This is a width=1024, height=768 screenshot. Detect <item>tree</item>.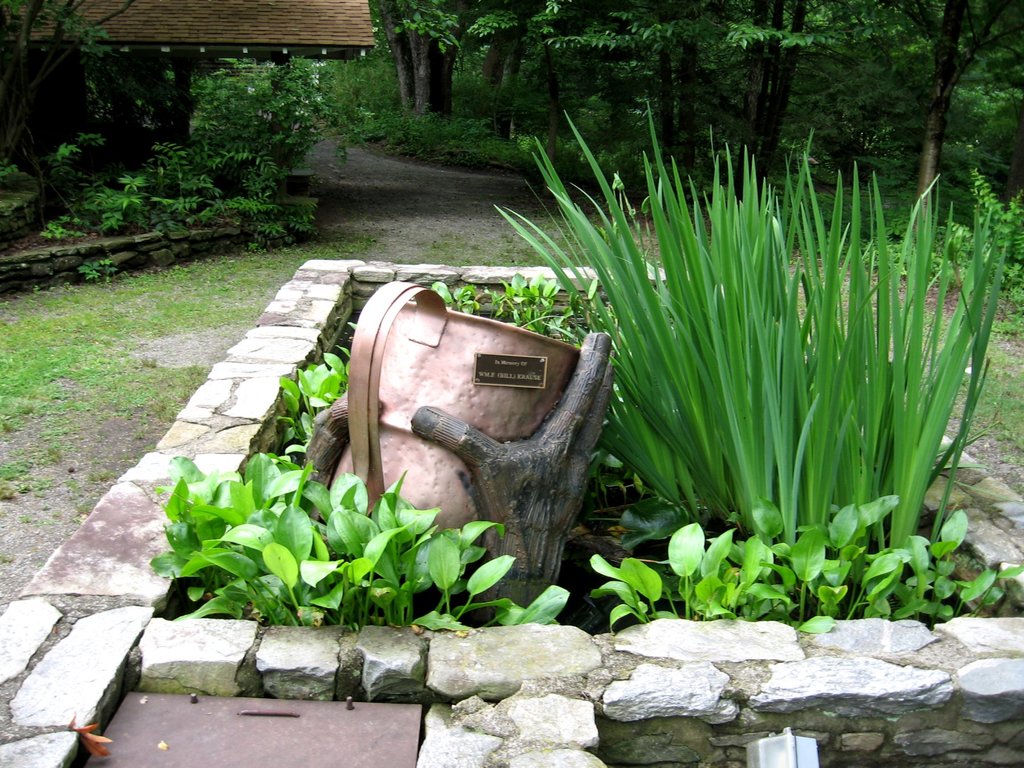
(x1=906, y1=0, x2=1012, y2=217).
